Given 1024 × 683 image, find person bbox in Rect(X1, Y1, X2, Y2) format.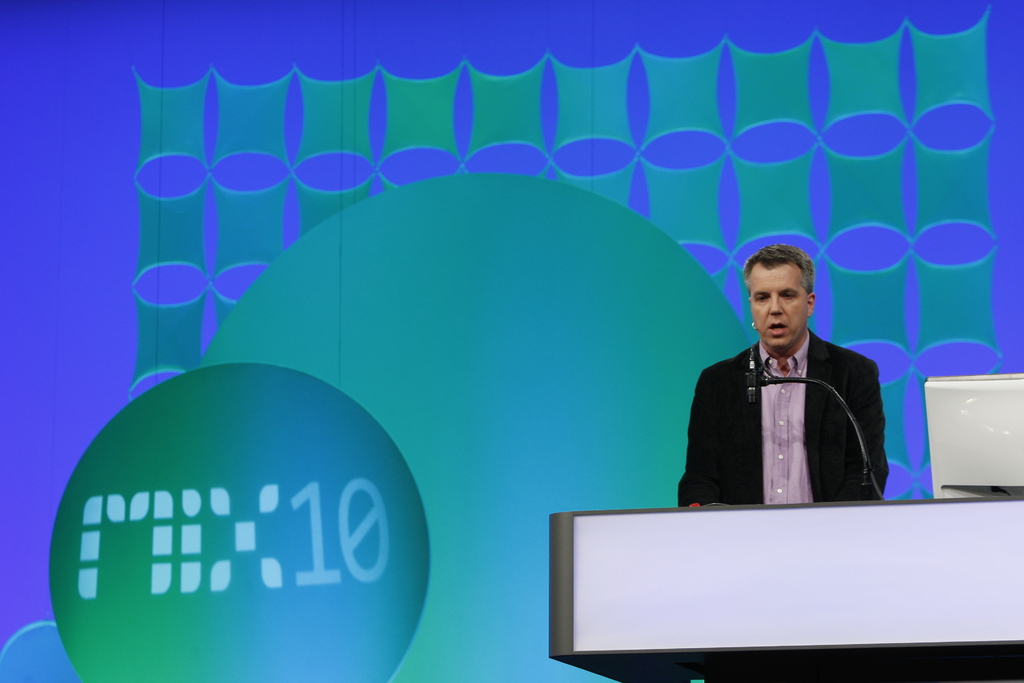
Rect(682, 252, 896, 536).
